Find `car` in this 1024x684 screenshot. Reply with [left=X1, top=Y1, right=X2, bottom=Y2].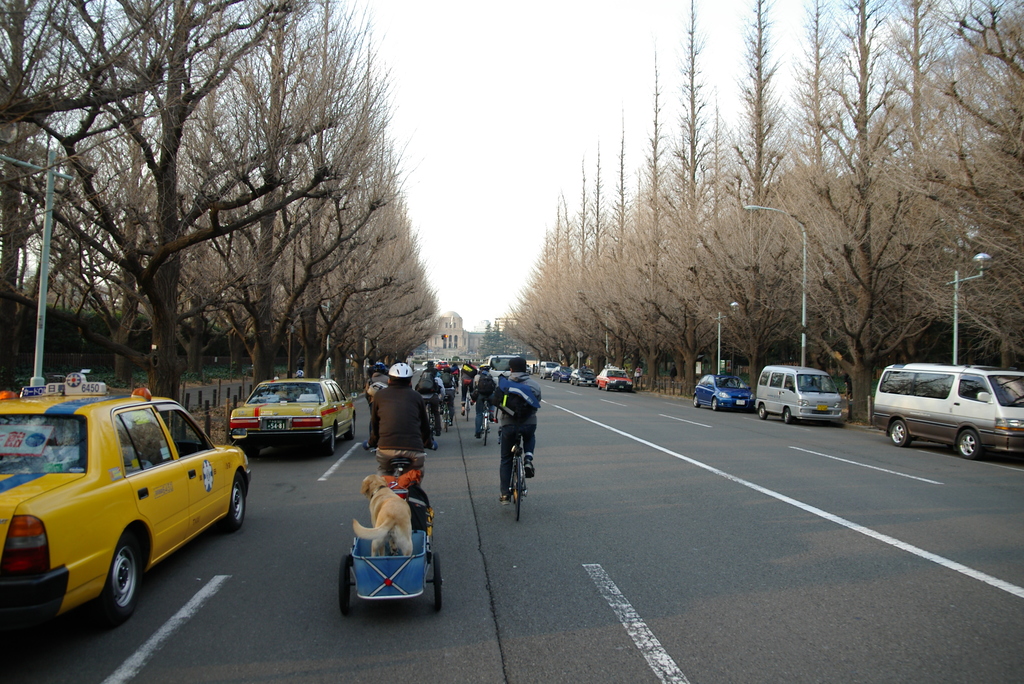
[left=0, top=370, right=254, bottom=622].
